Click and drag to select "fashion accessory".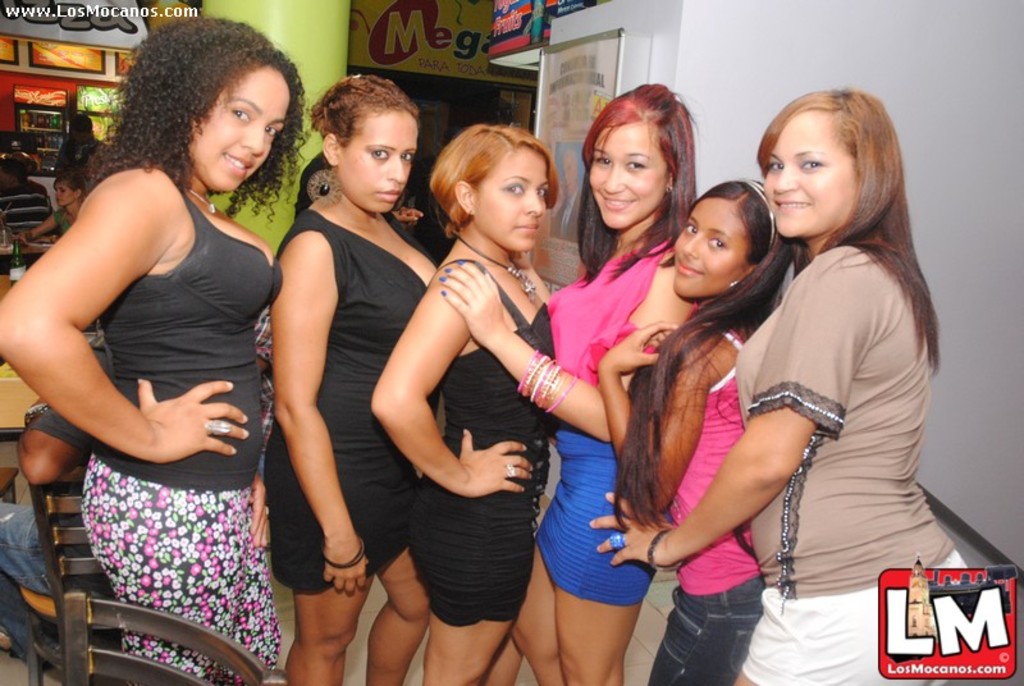
Selection: (663,180,678,197).
